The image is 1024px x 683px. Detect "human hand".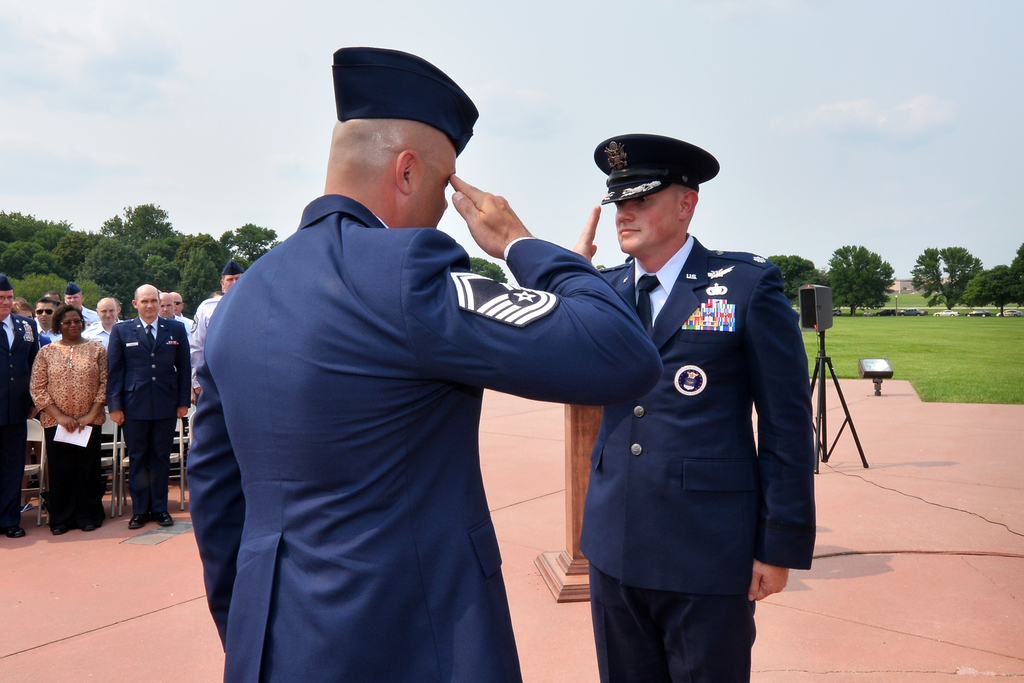
Detection: <box>59,414,78,434</box>.
